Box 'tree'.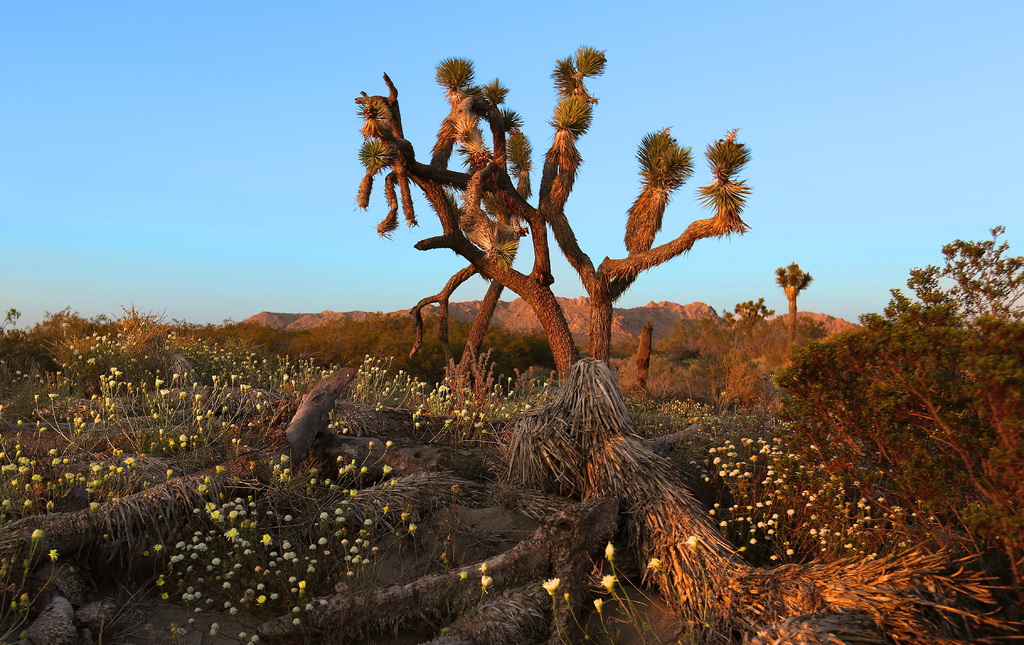
<region>855, 227, 1023, 343</region>.
